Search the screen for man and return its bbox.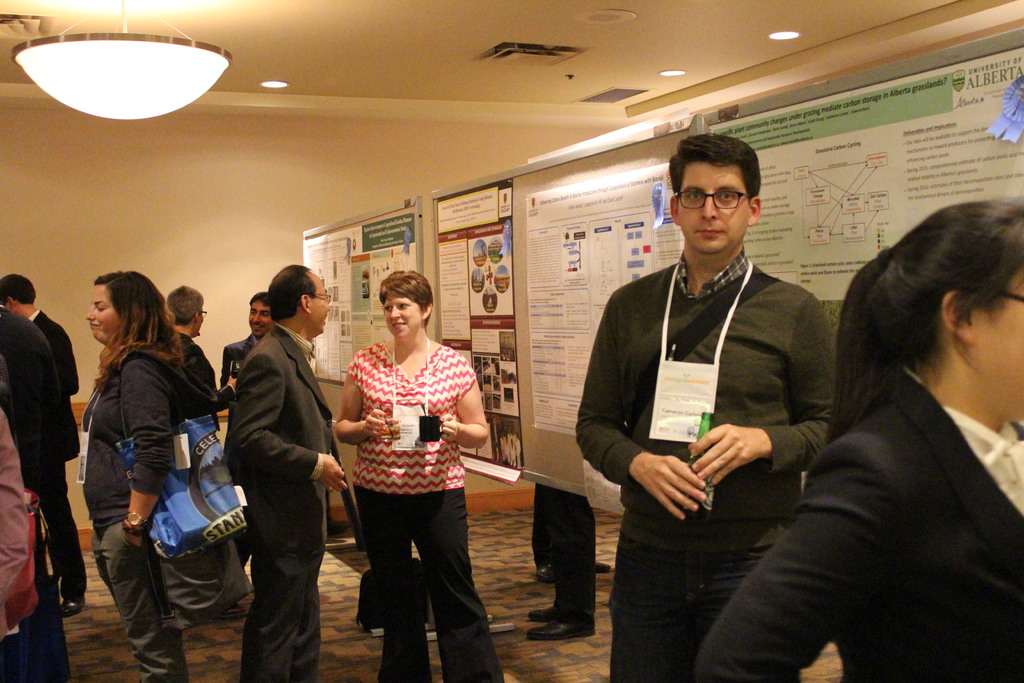
Found: bbox=[165, 283, 252, 620].
